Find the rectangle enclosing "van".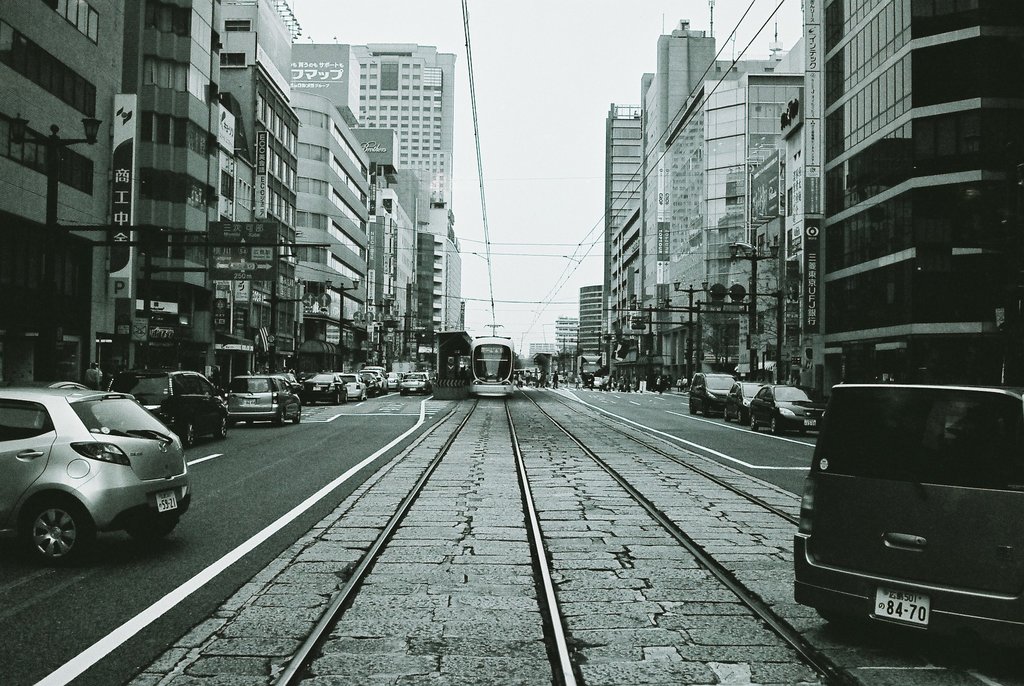
[103, 365, 229, 448].
